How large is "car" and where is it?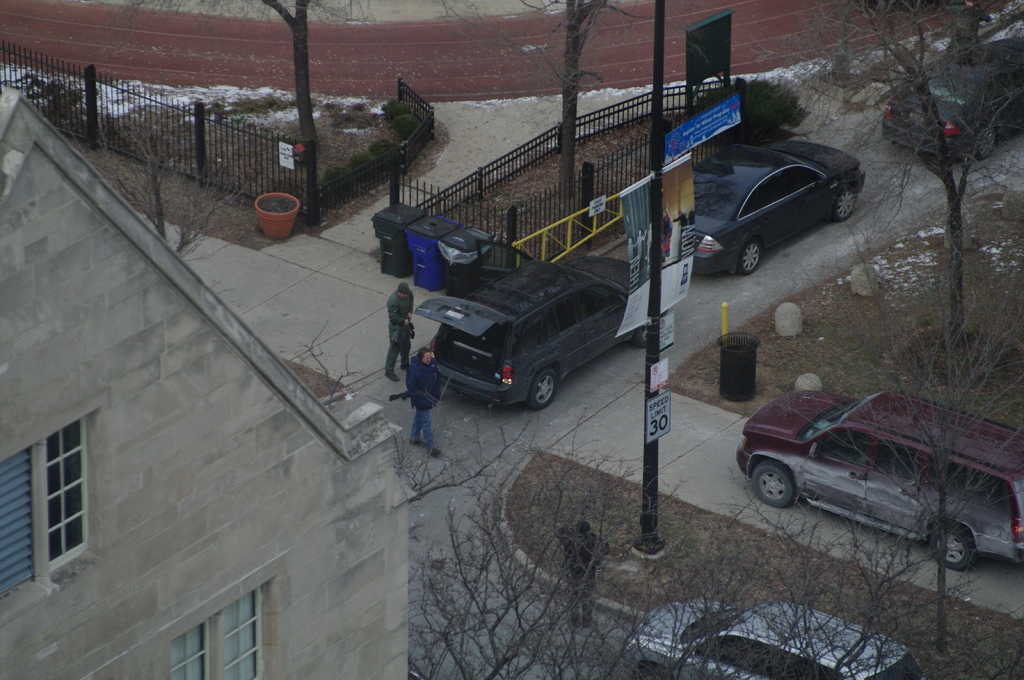
Bounding box: locate(726, 370, 1023, 580).
